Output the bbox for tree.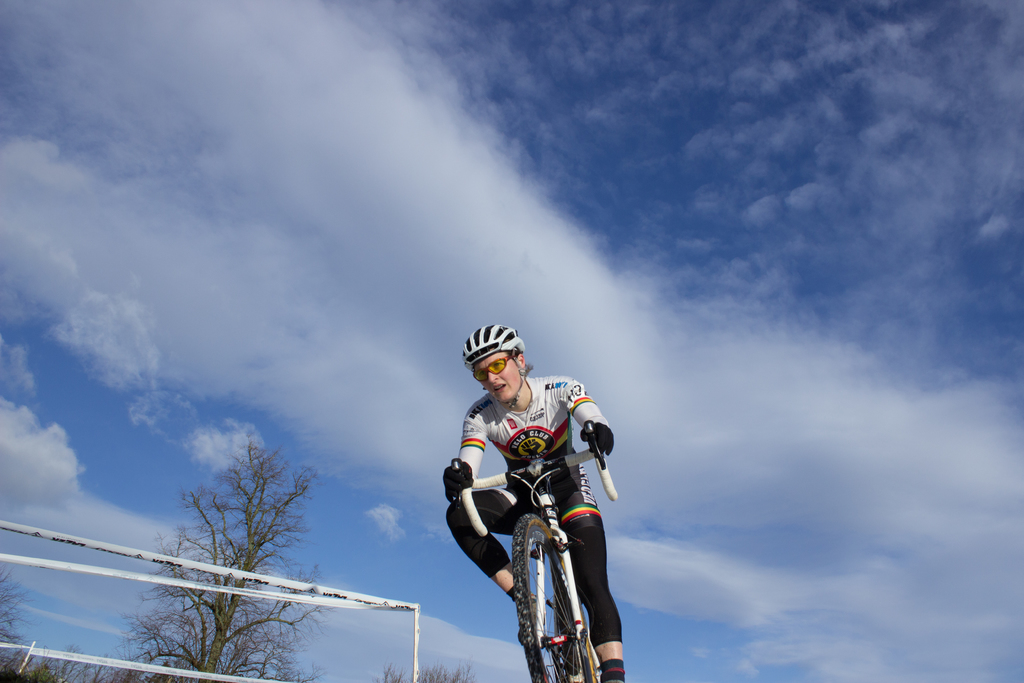
(0,563,42,669).
